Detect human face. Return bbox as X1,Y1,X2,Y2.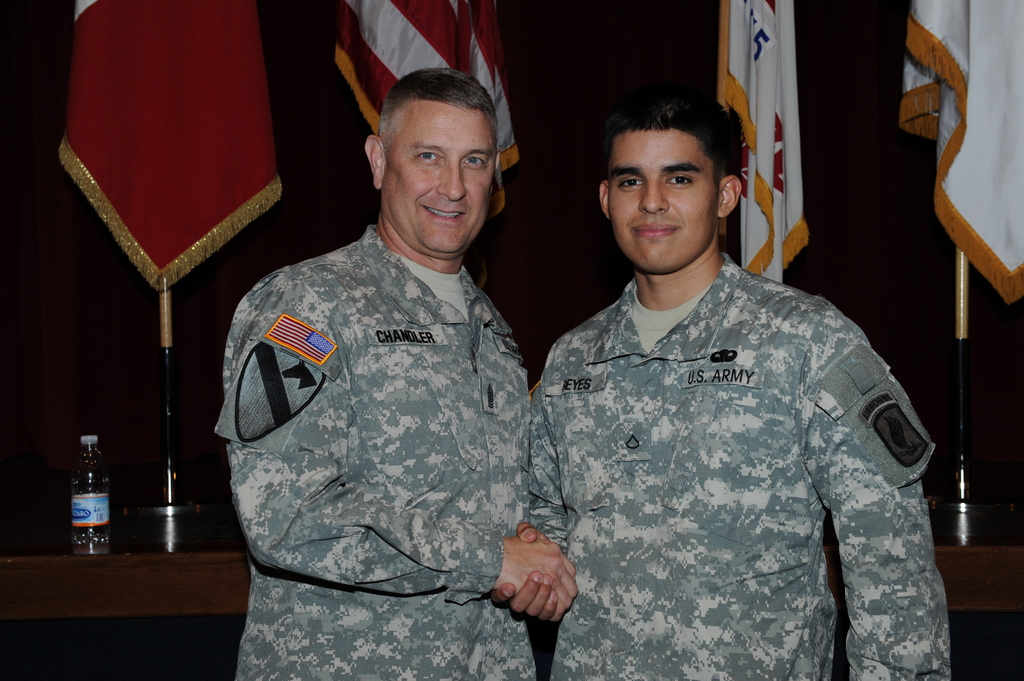
380,107,495,254.
